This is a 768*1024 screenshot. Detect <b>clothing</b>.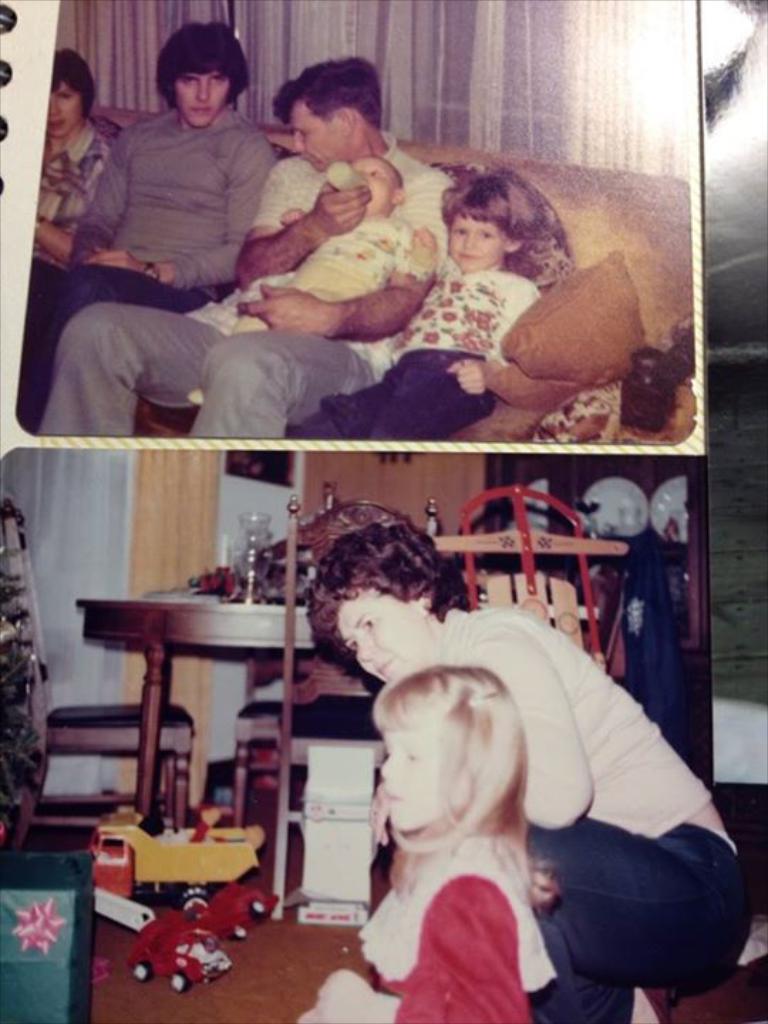
(left=358, top=836, right=558, bottom=1023).
